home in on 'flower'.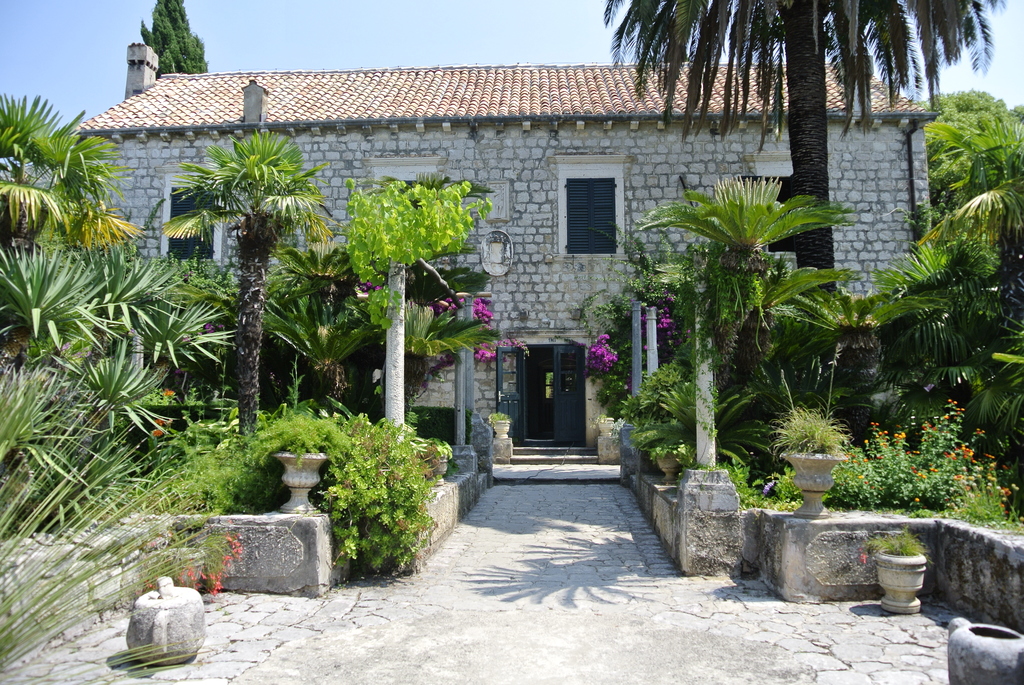
Homed in at [147,429,164,441].
